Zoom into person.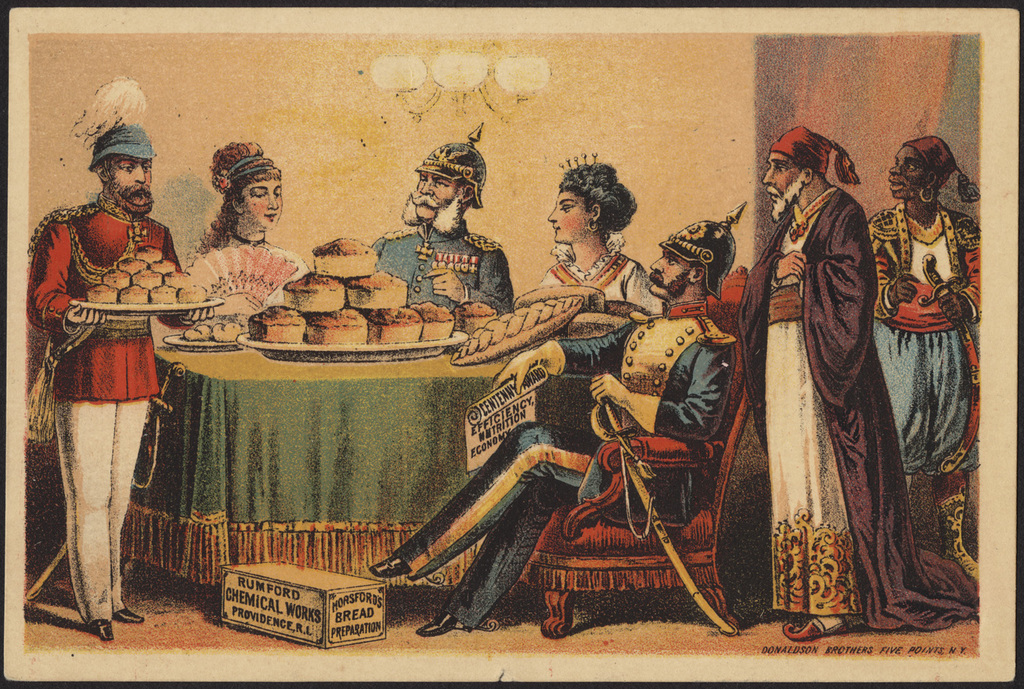
Zoom target: detection(367, 197, 748, 649).
